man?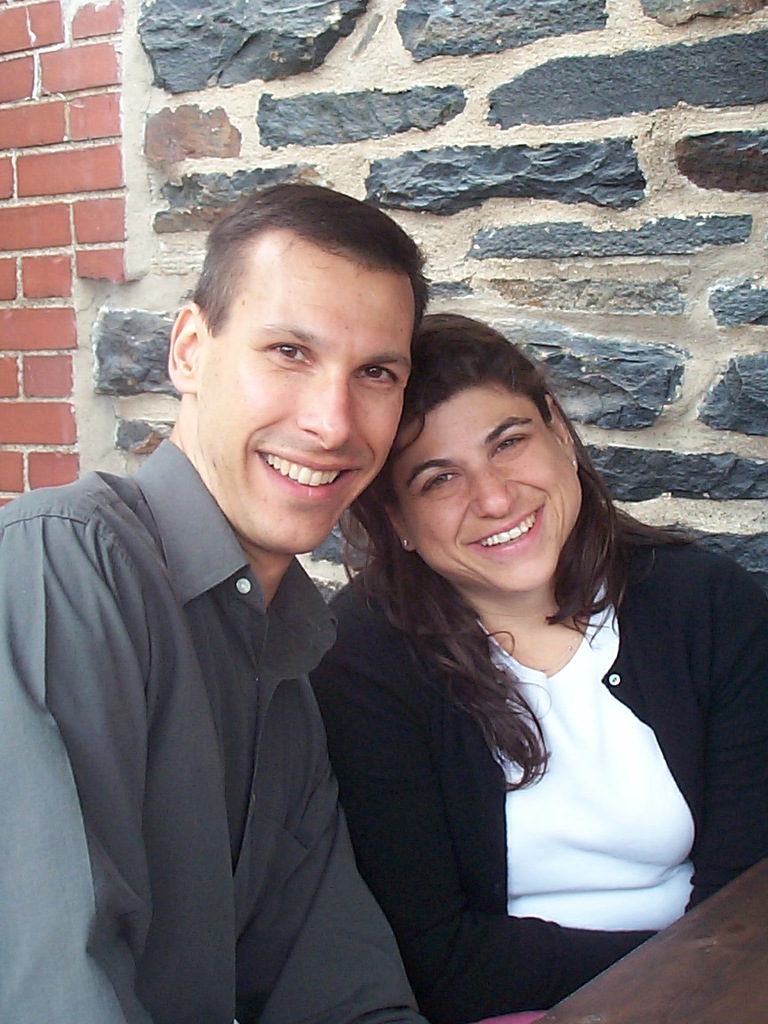
0, 177, 436, 1023
